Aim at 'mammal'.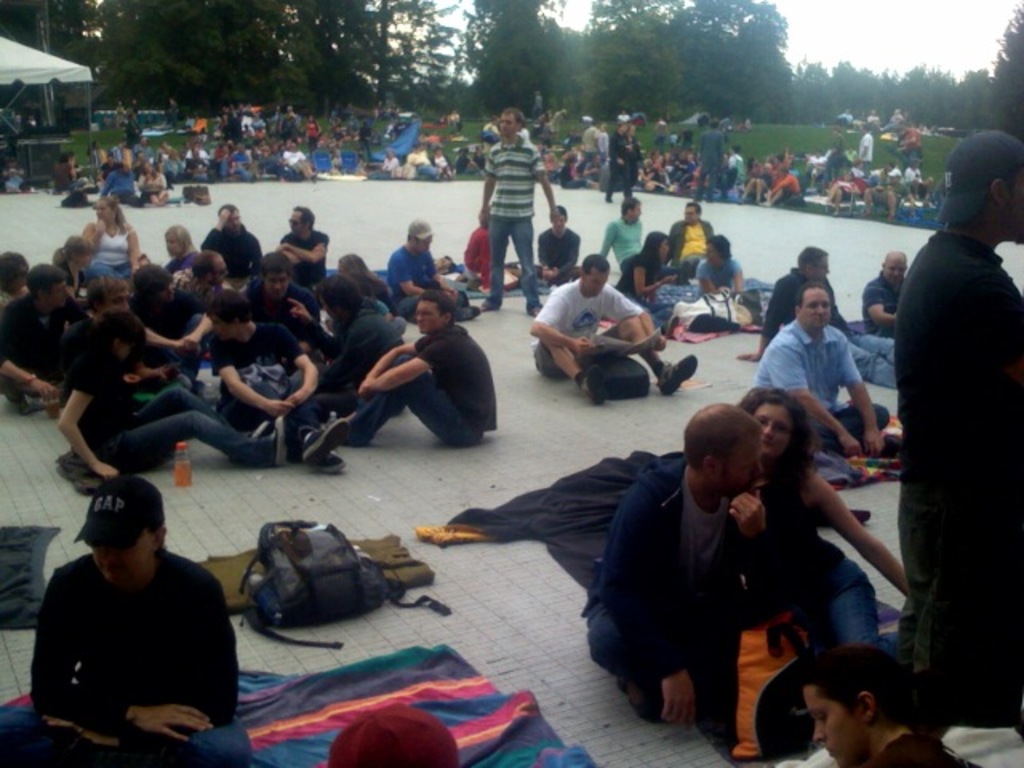
Aimed at 696/232/749/306.
